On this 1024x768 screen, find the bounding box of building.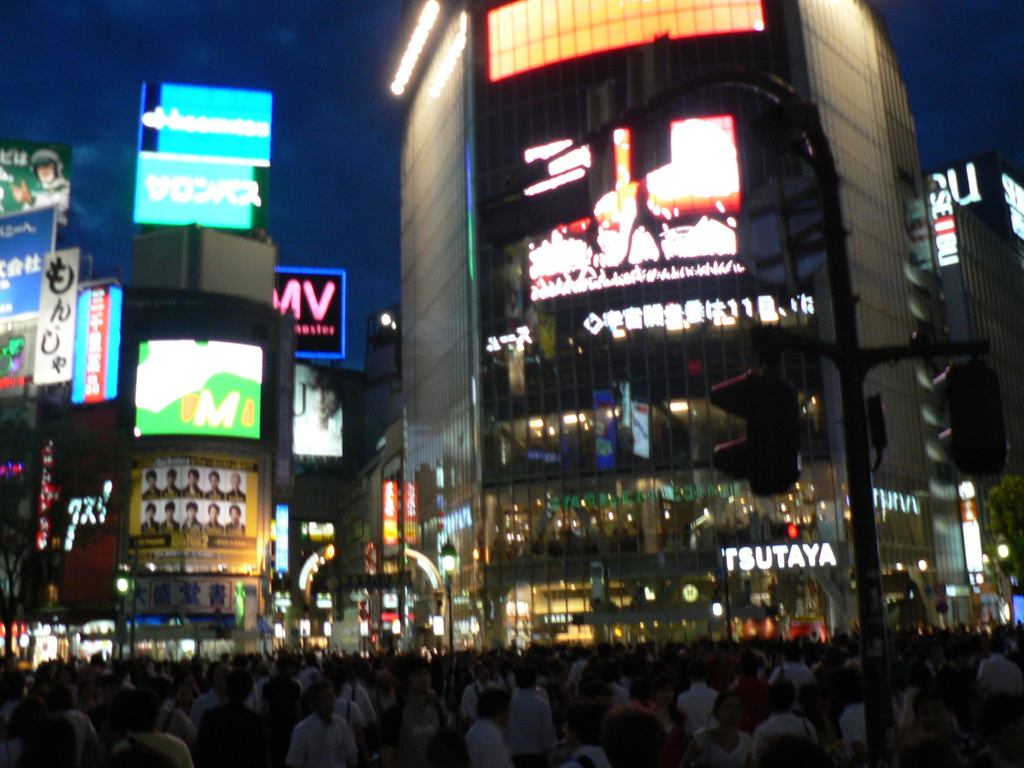
Bounding box: bbox(292, 305, 408, 650).
